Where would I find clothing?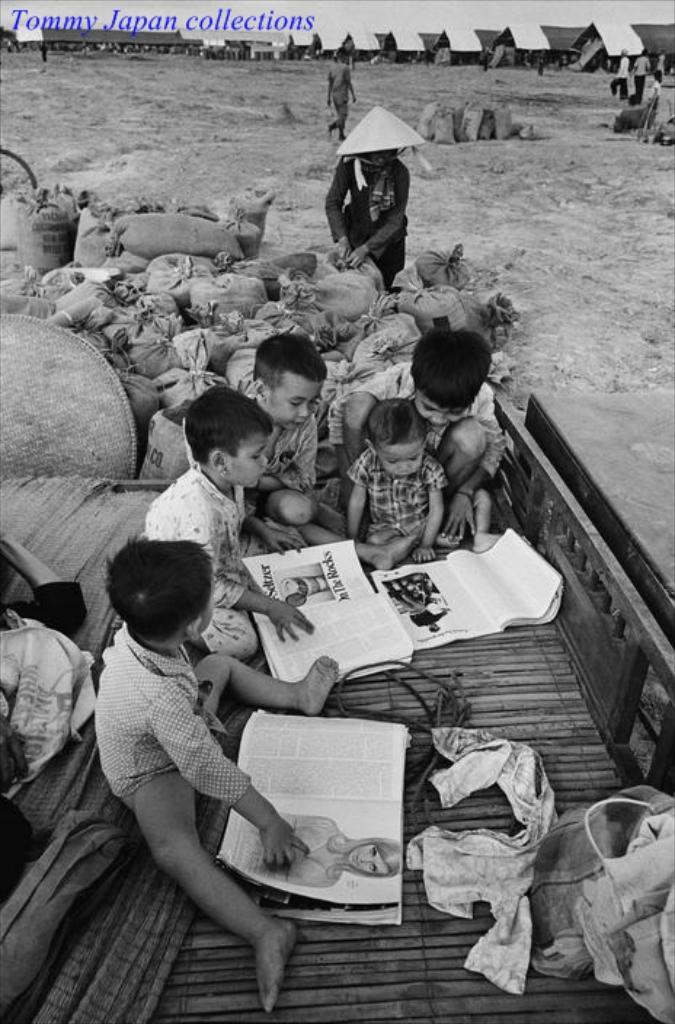
At (343, 445, 448, 532).
